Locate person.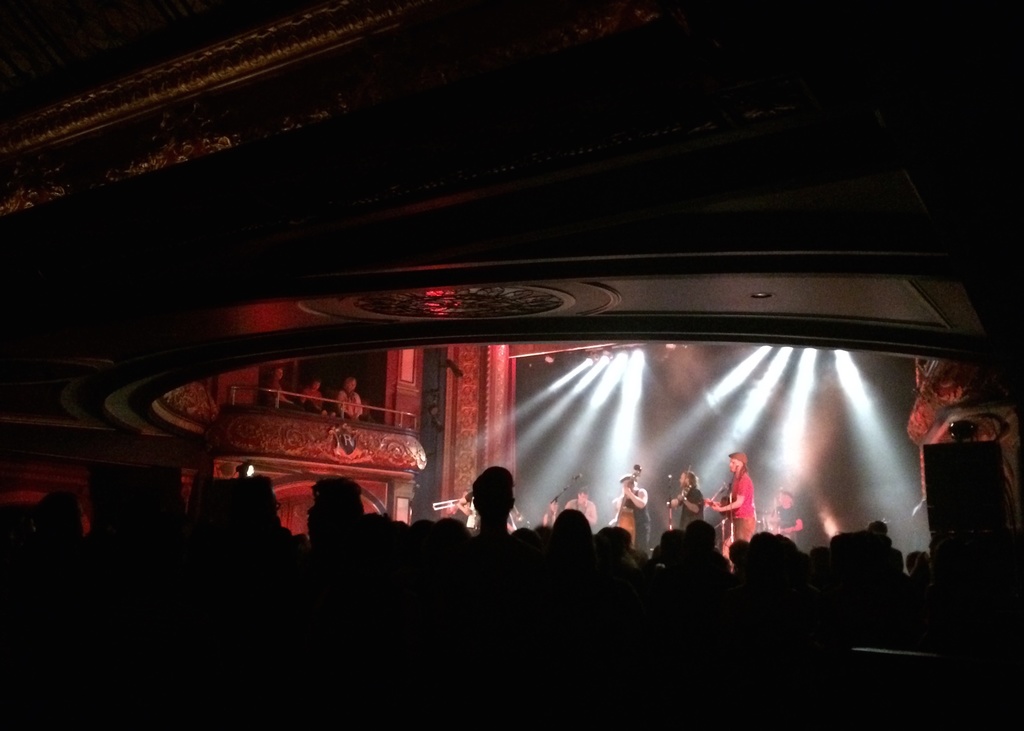
Bounding box: left=764, top=488, right=806, bottom=542.
